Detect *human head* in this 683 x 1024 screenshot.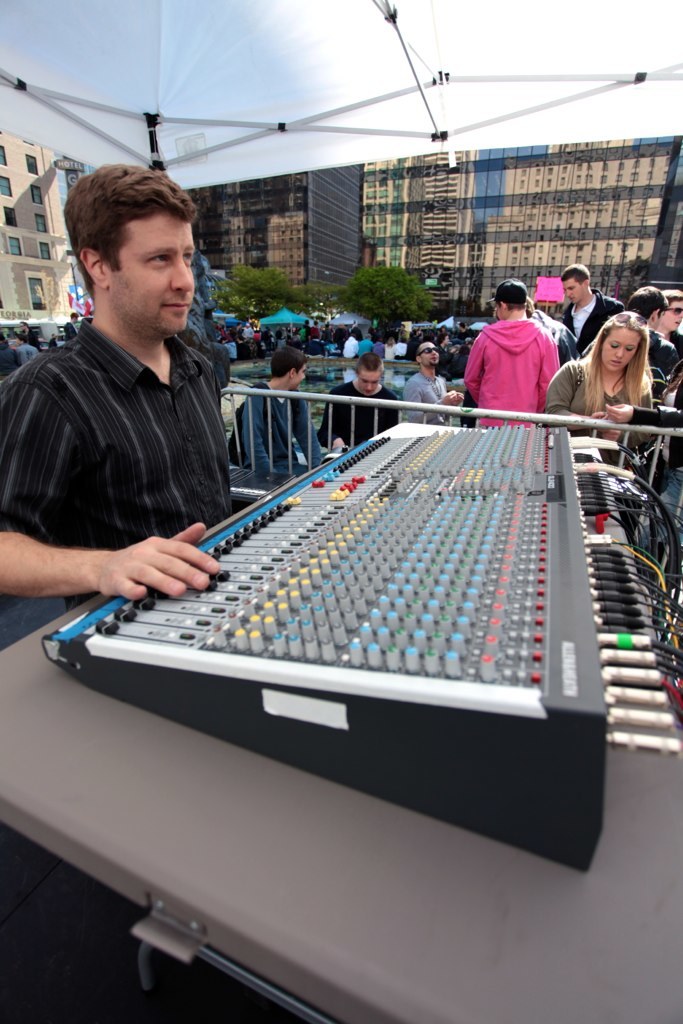
Detection: crop(417, 341, 440, 362).
